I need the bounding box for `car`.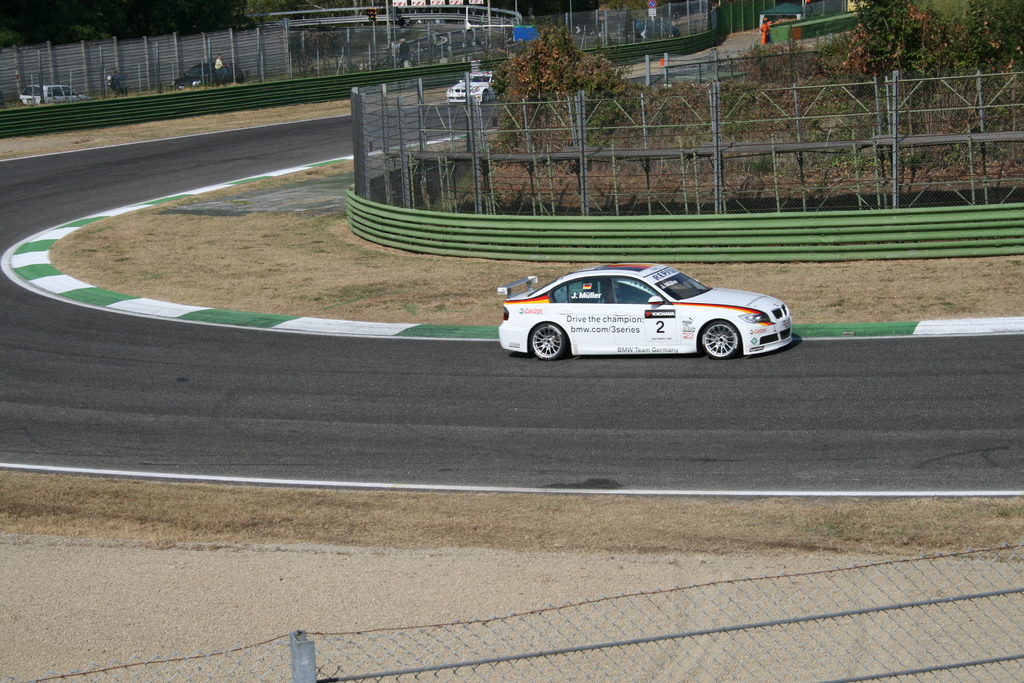
Here it is: {"x1": 443, "y1": 70, "x2": 495, "y2": 104}.
